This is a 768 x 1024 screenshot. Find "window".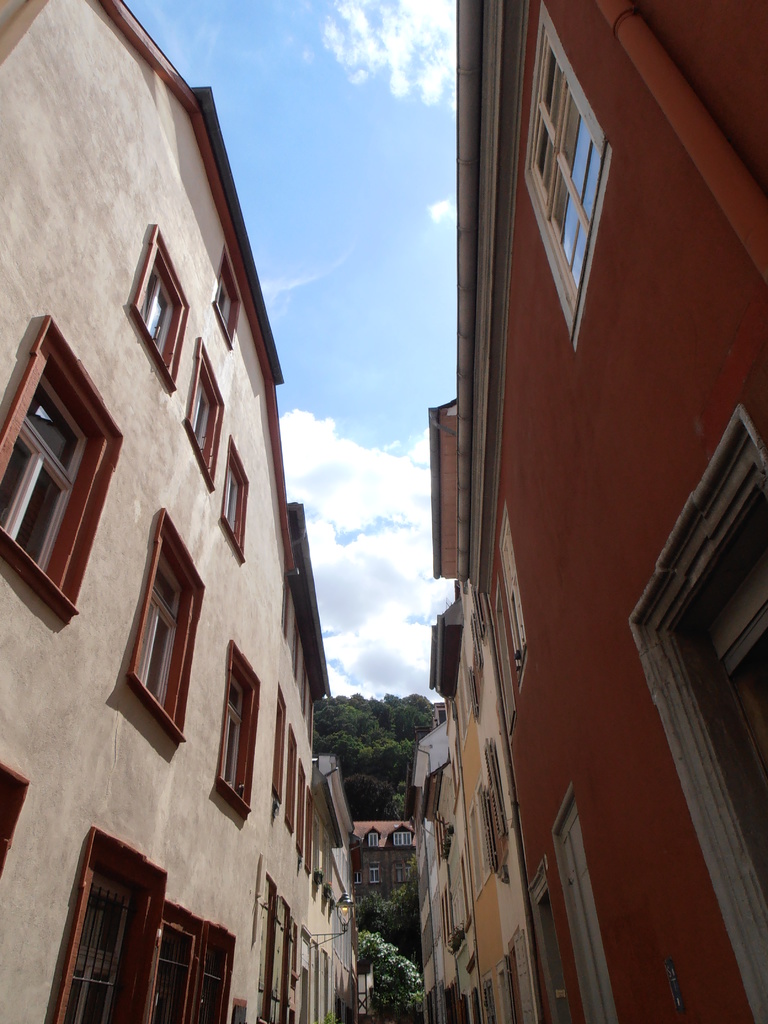
Bounding box: (213, 252, 236, 346).
